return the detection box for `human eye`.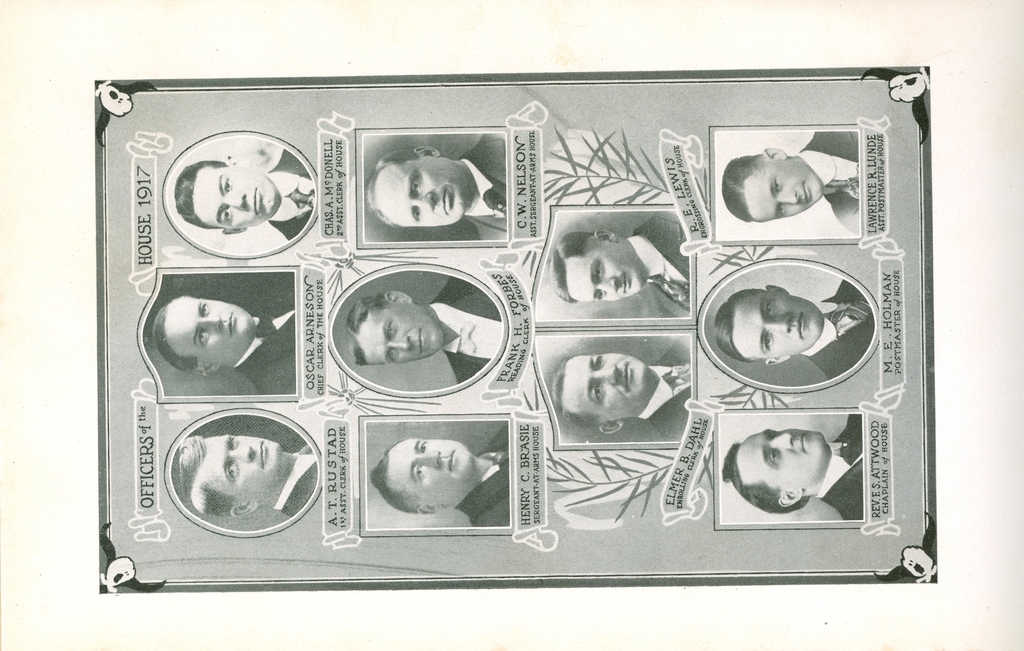
select_region(224, 460, 236, 481).
